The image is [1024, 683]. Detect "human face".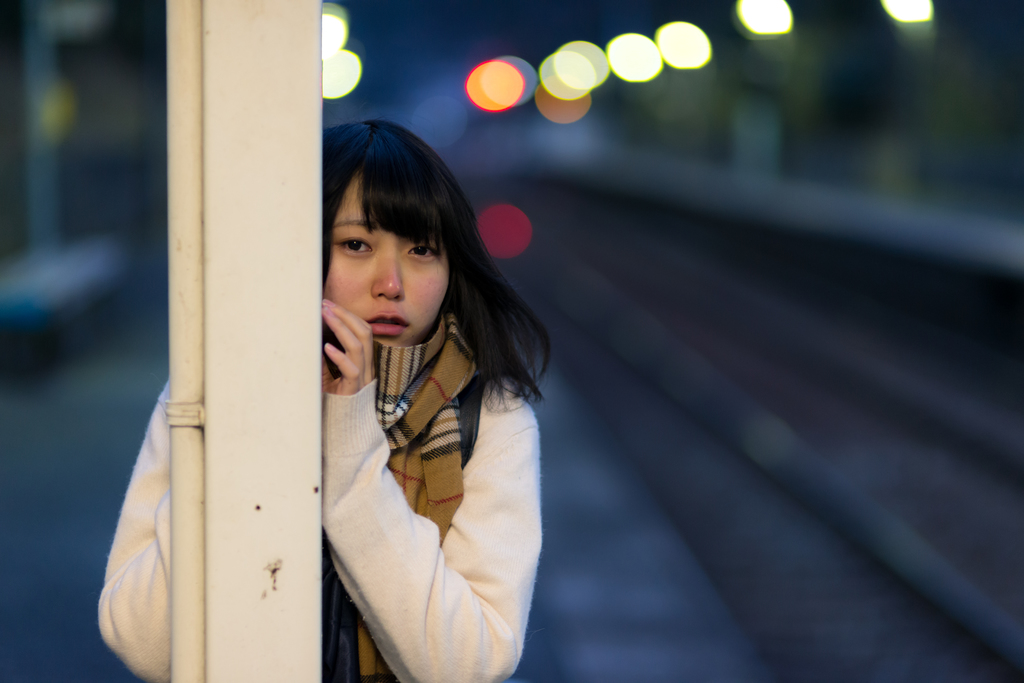
Detection: 322 173 451 346.
